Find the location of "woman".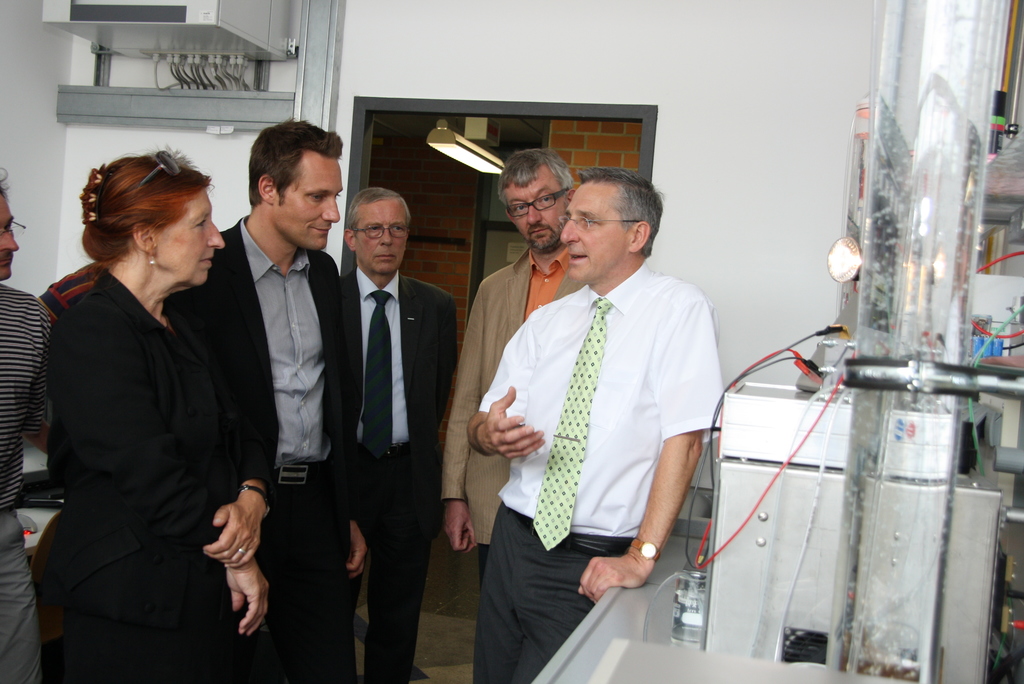
Location: [35,129,264,683].
